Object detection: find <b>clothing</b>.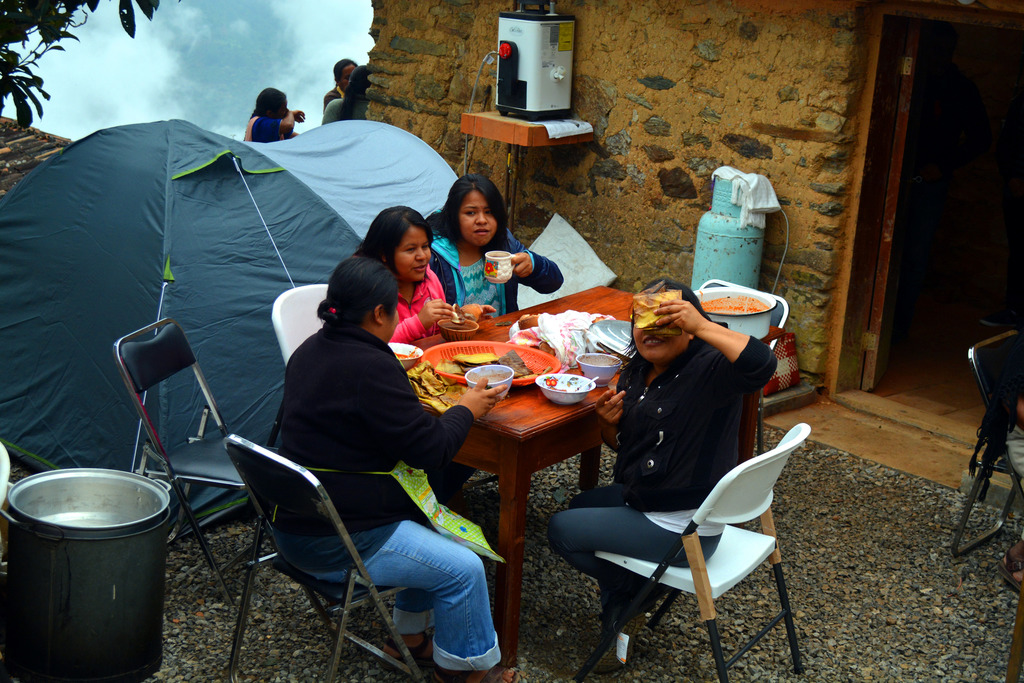
[x1=253, y1=254, x2=477, y2=645].
